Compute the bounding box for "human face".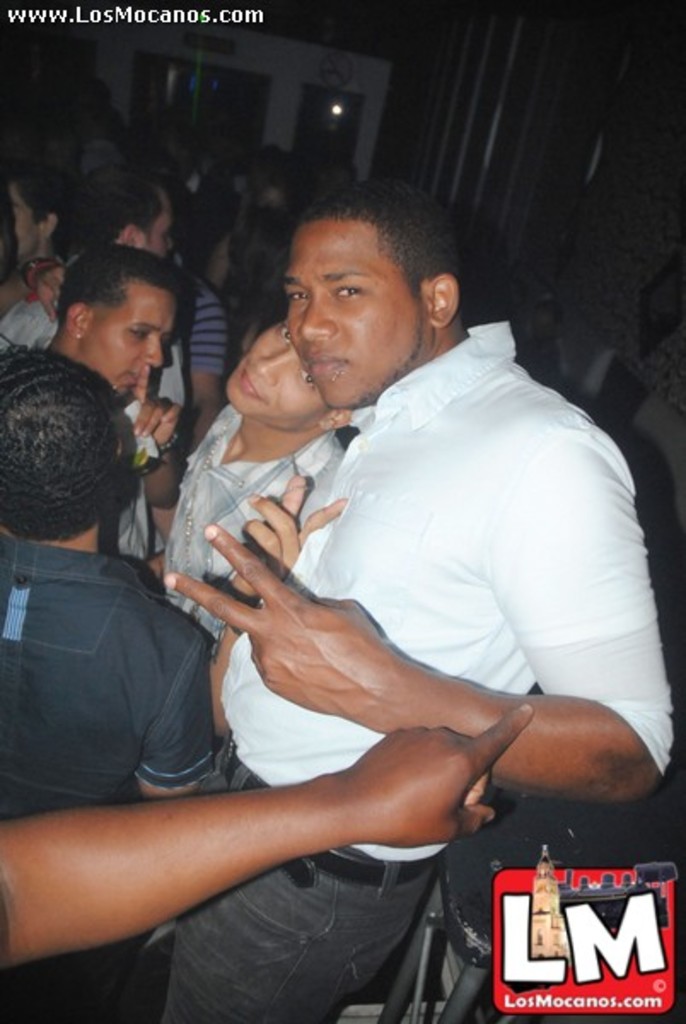
bbox=(224, 317, 328, 432).
